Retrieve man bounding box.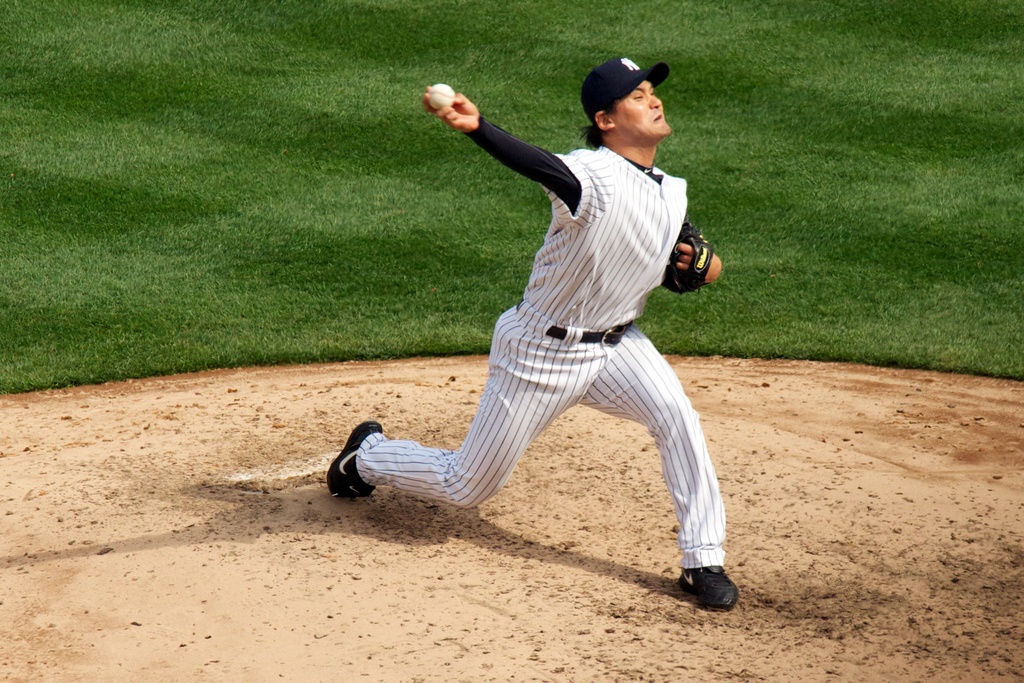
Bounding box: x1=321 y1=49 x2=742 y2=615.
